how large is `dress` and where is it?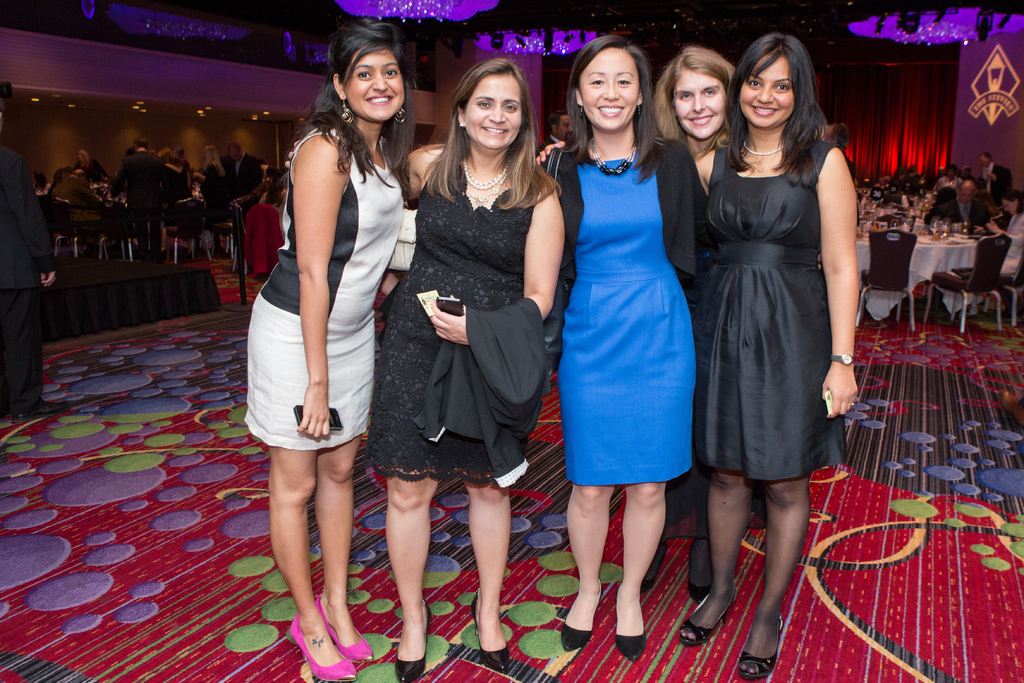
Bounding box: x1=369, y1=159, x2=530, y2=481.
